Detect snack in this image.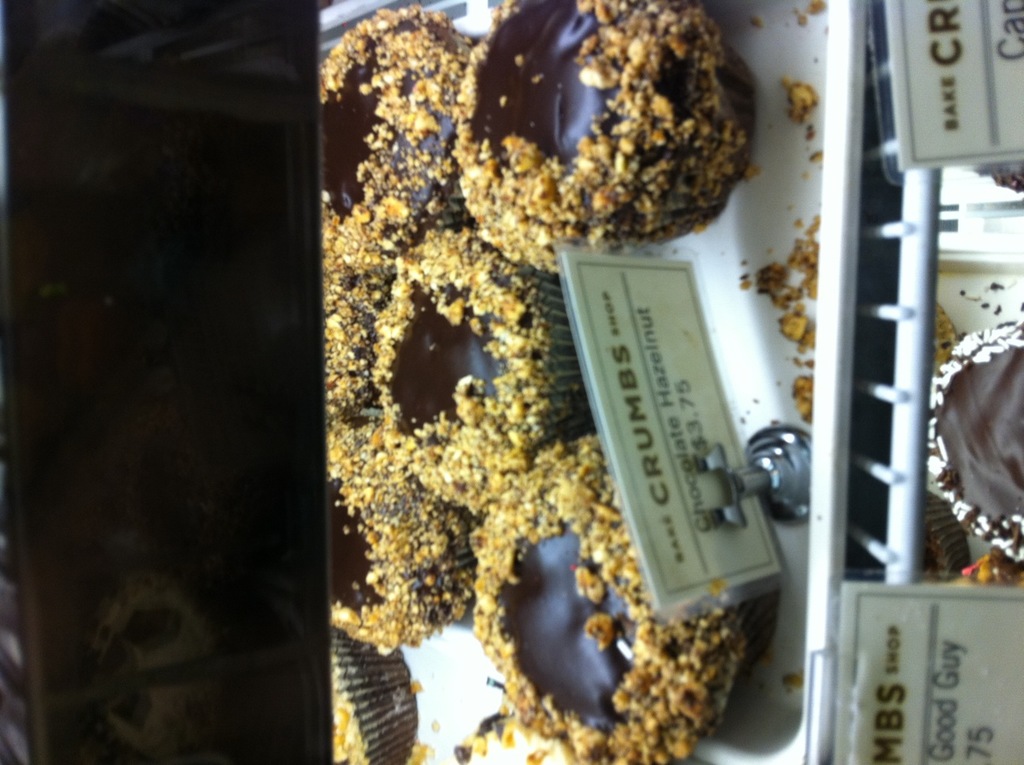
Detection: (325, 421, 479, 650).
